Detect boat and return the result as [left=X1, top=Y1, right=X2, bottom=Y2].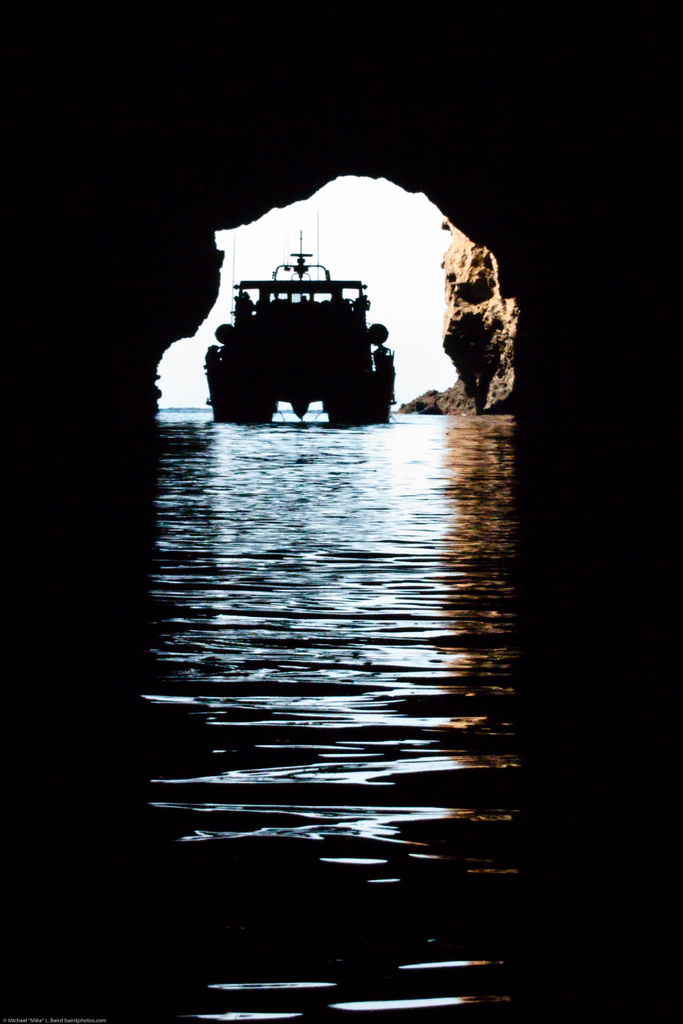
[left=194, top=202, right=400, bottom=427].
